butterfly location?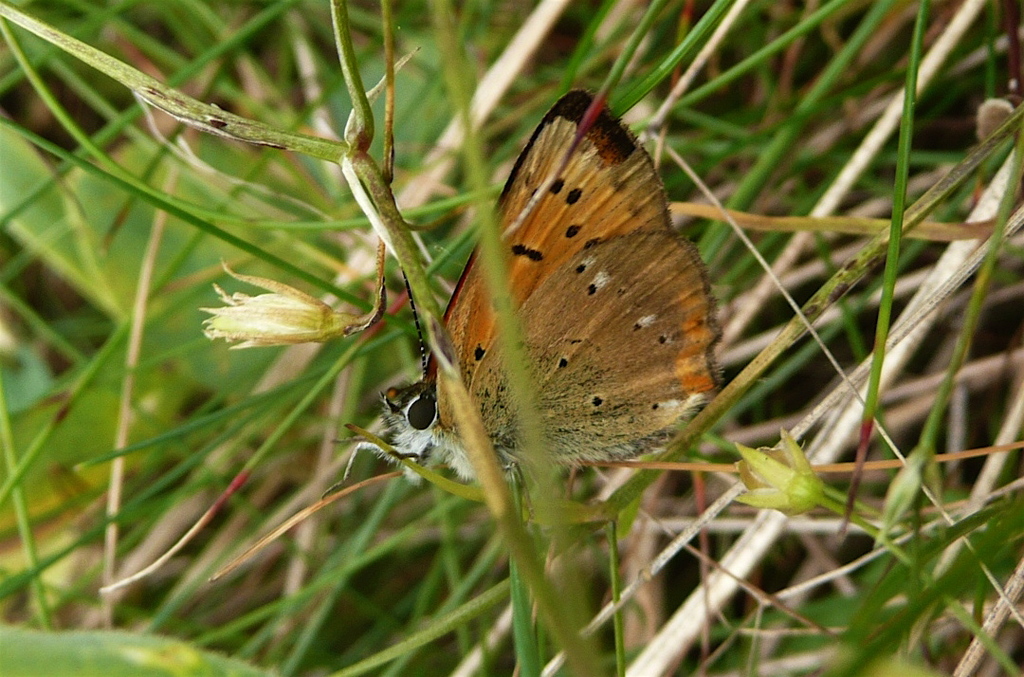
select_region(319, 79, 740, 530)
